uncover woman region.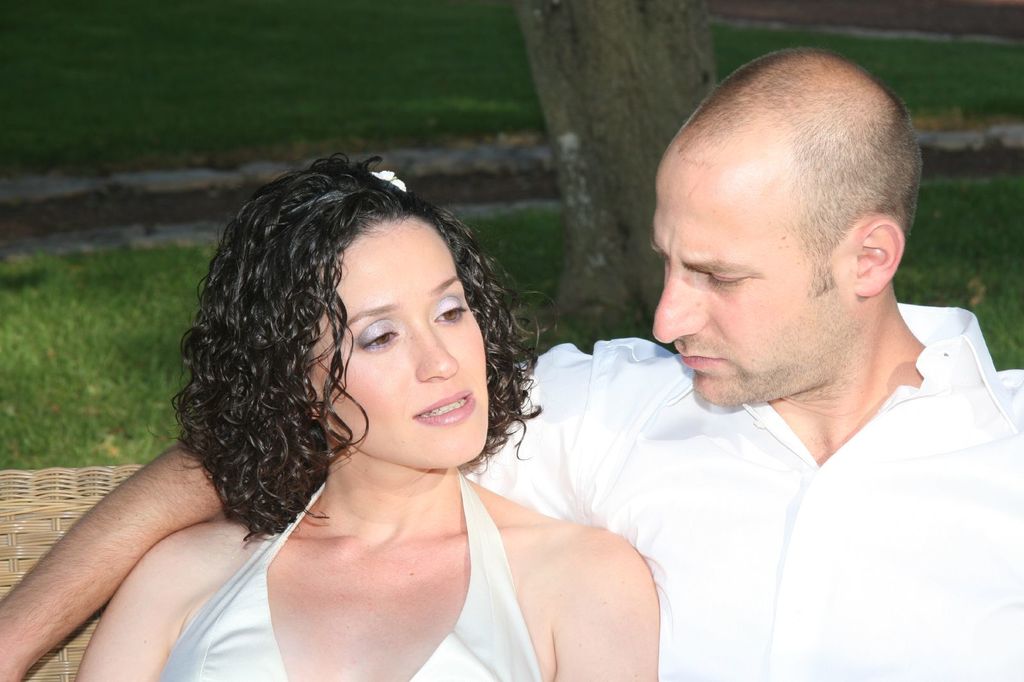
Uncovered: 148,154,668,681.
